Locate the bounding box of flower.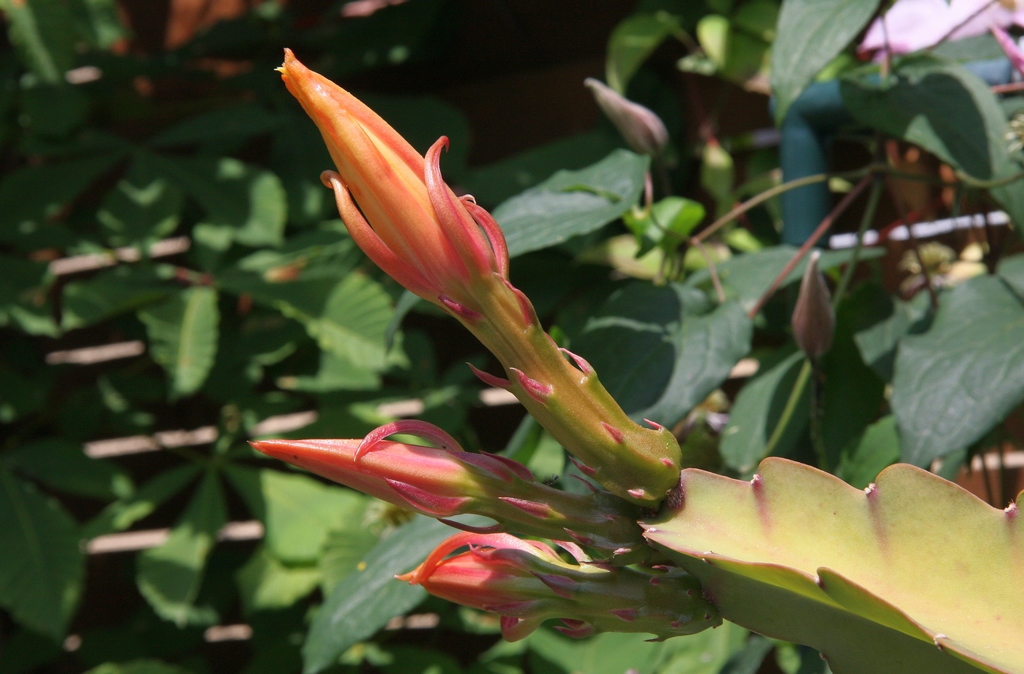
Bounding box: x1=255, y1=416, x2=668, y2=563.
